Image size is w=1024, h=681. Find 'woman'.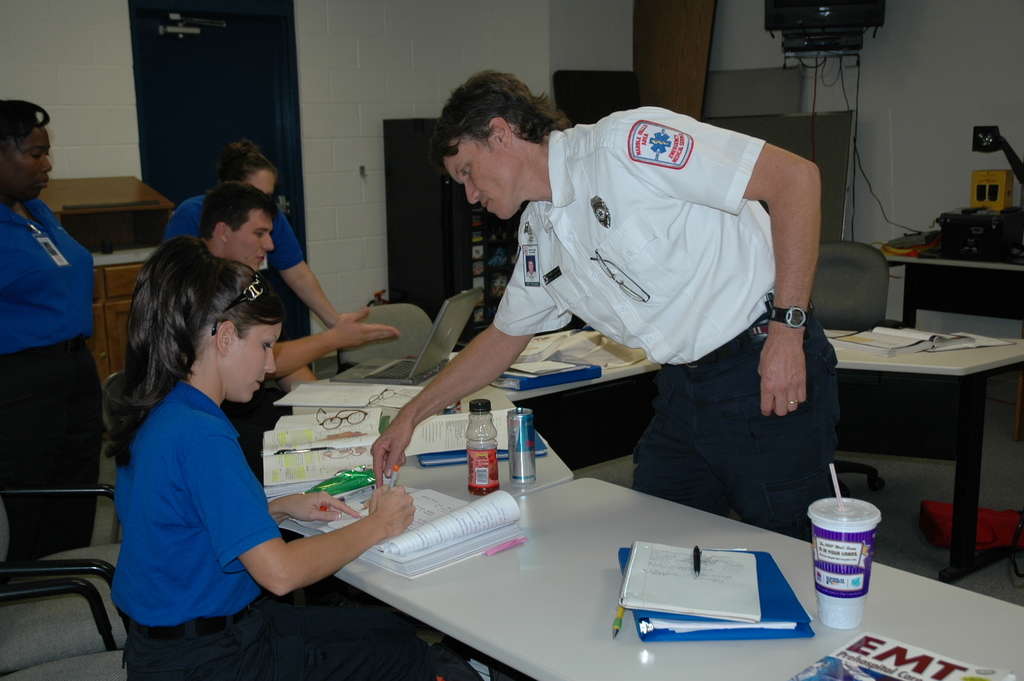
bbox=(0, 97, 100, 568).
